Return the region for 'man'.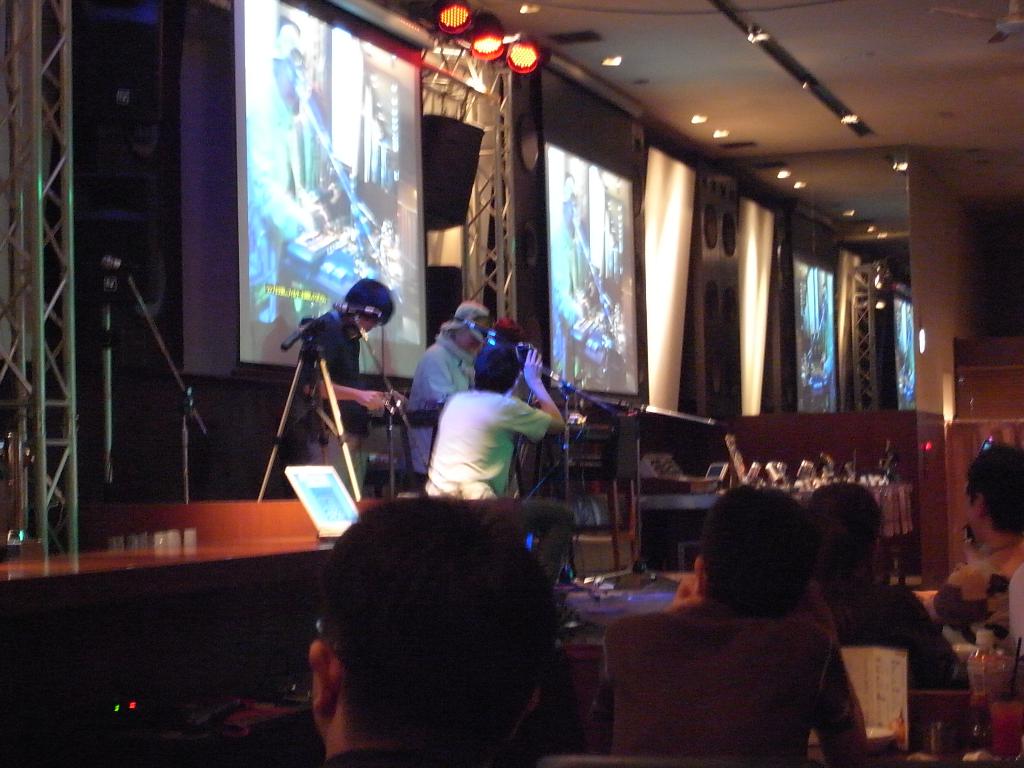
[409,305,476,490].
